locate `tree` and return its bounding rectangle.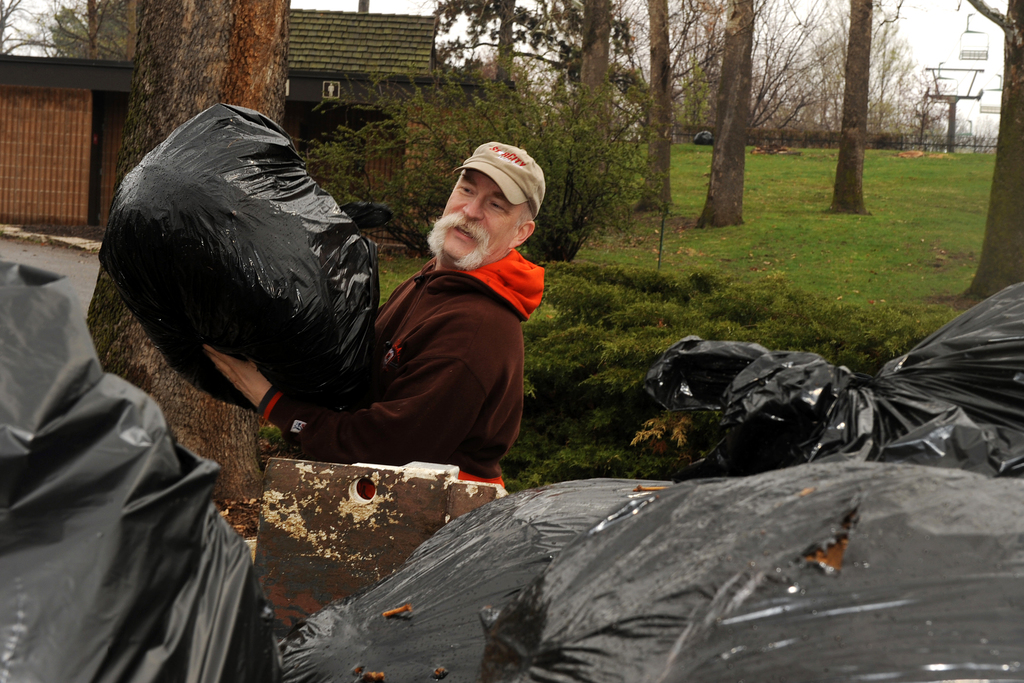
bbox=[740, 0, 941, 145].
